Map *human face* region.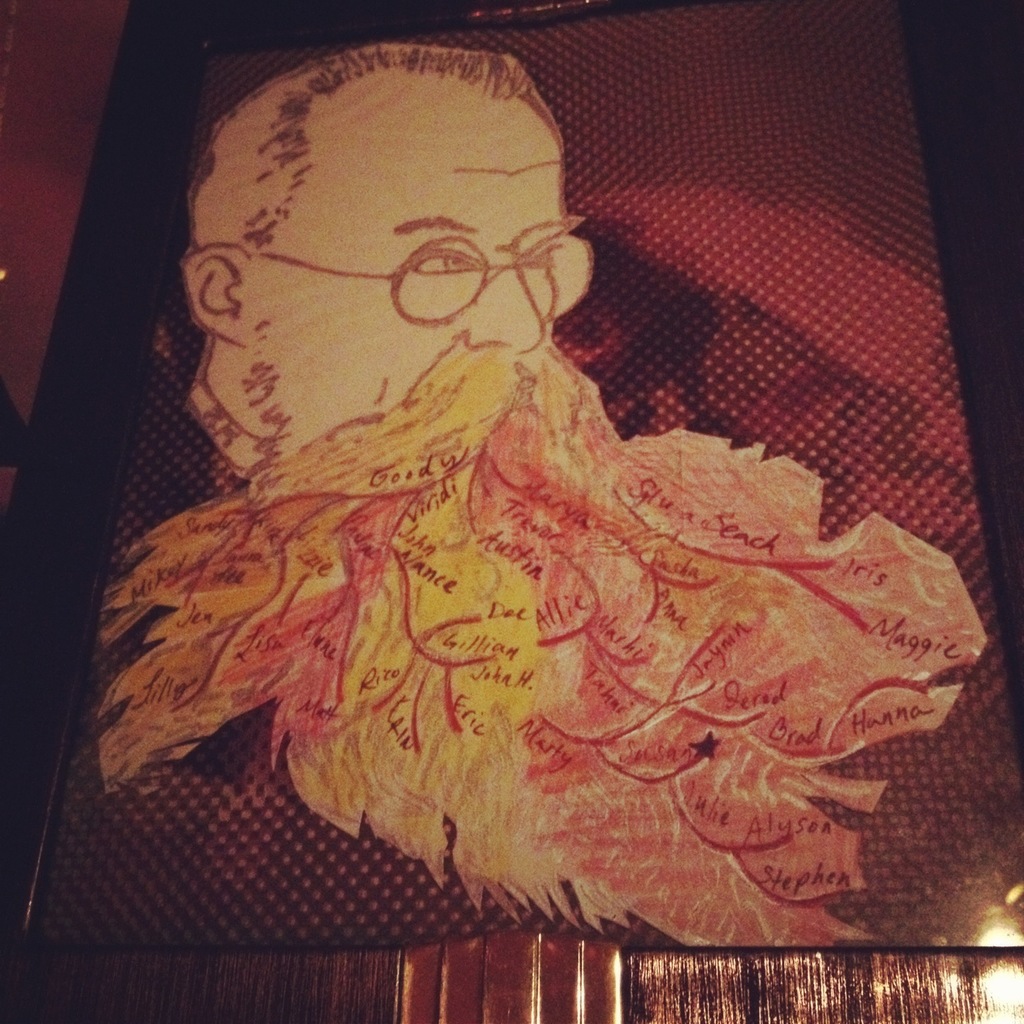
Mapped to x1=239, y1=68, x2=611, y2=474.
